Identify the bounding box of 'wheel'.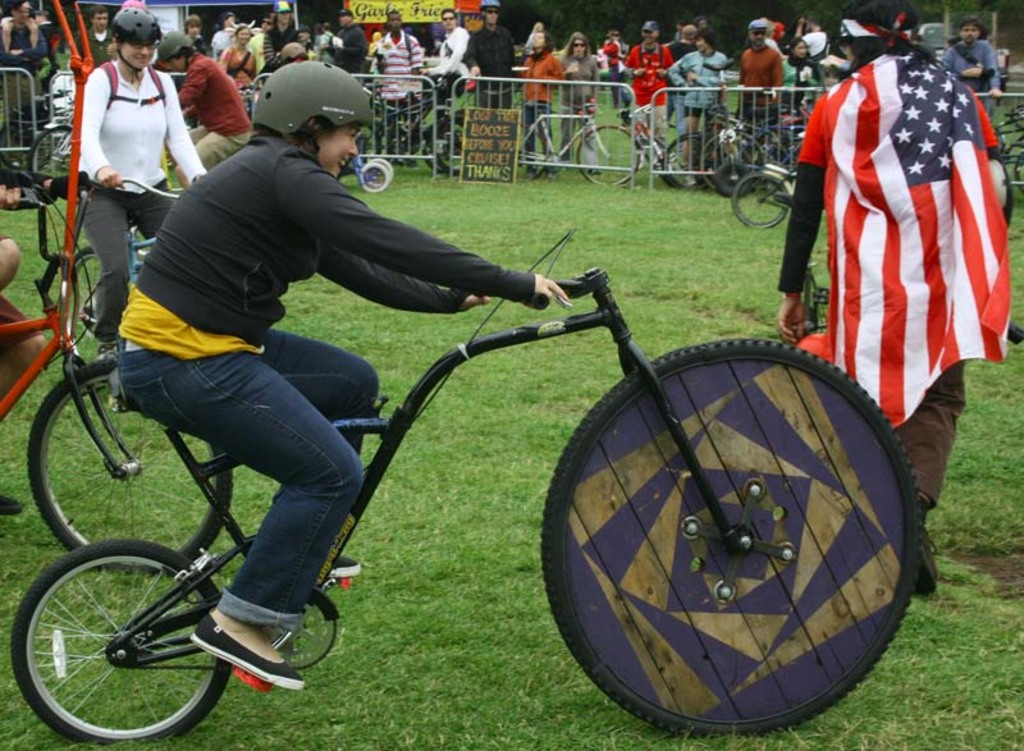
(left=366, top=152, right=398, bottom=182).
